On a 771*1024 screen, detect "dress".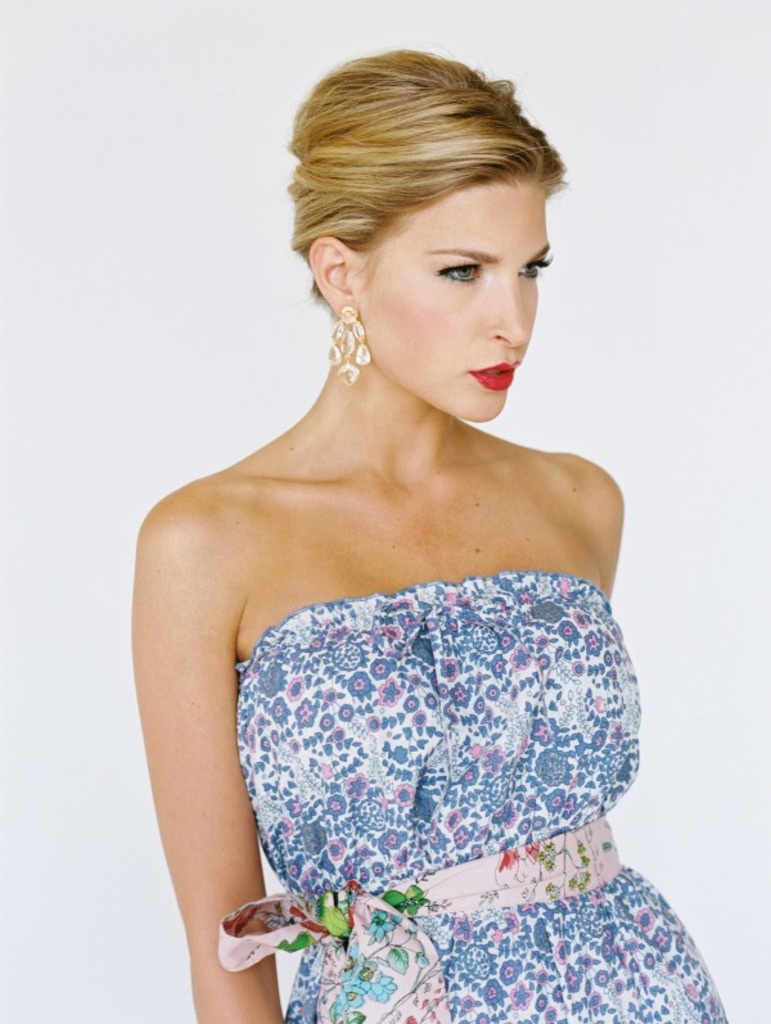
x1=215 y1=569 x2=725 y2=1023.
